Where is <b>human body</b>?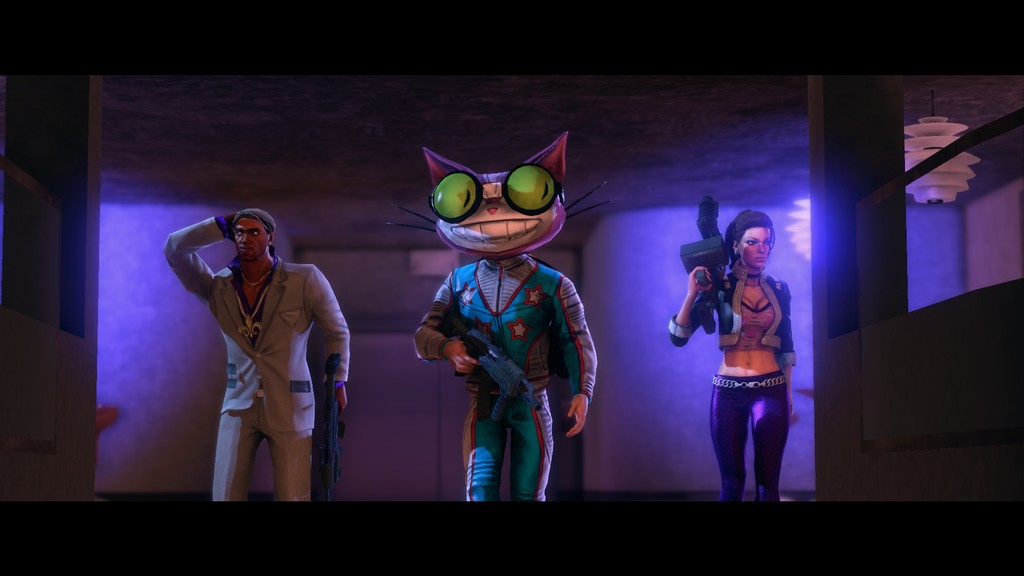
(672,212,796,499).
